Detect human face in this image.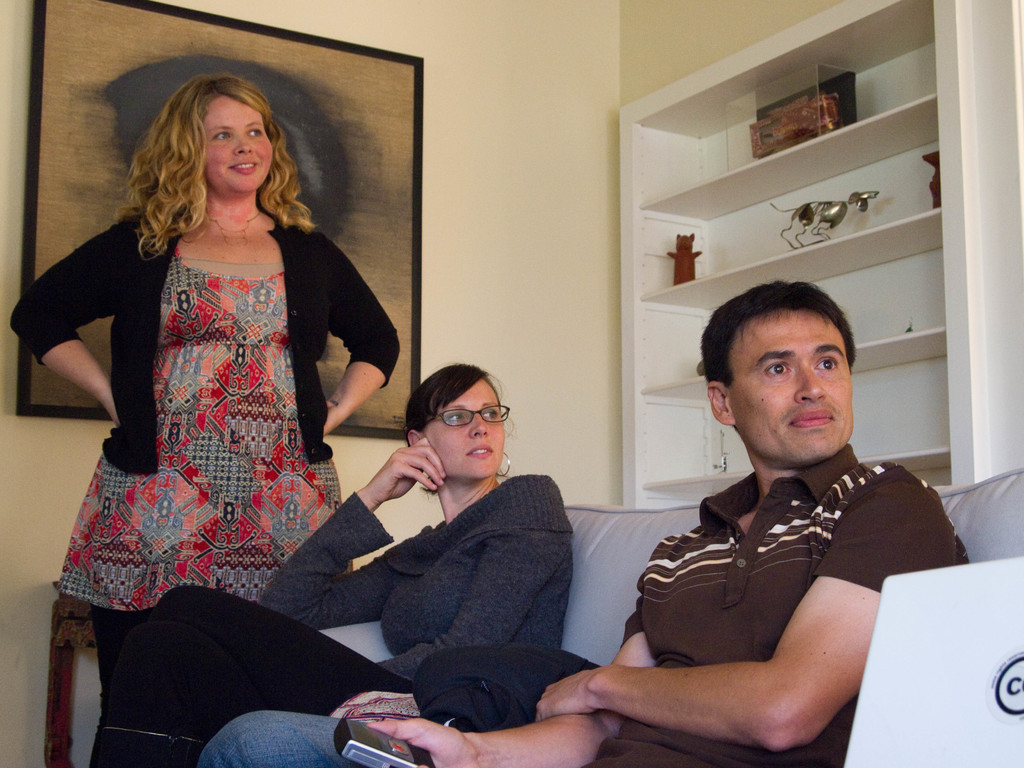
Detection: x1=732, y1=314, x2=856, y2=462.
